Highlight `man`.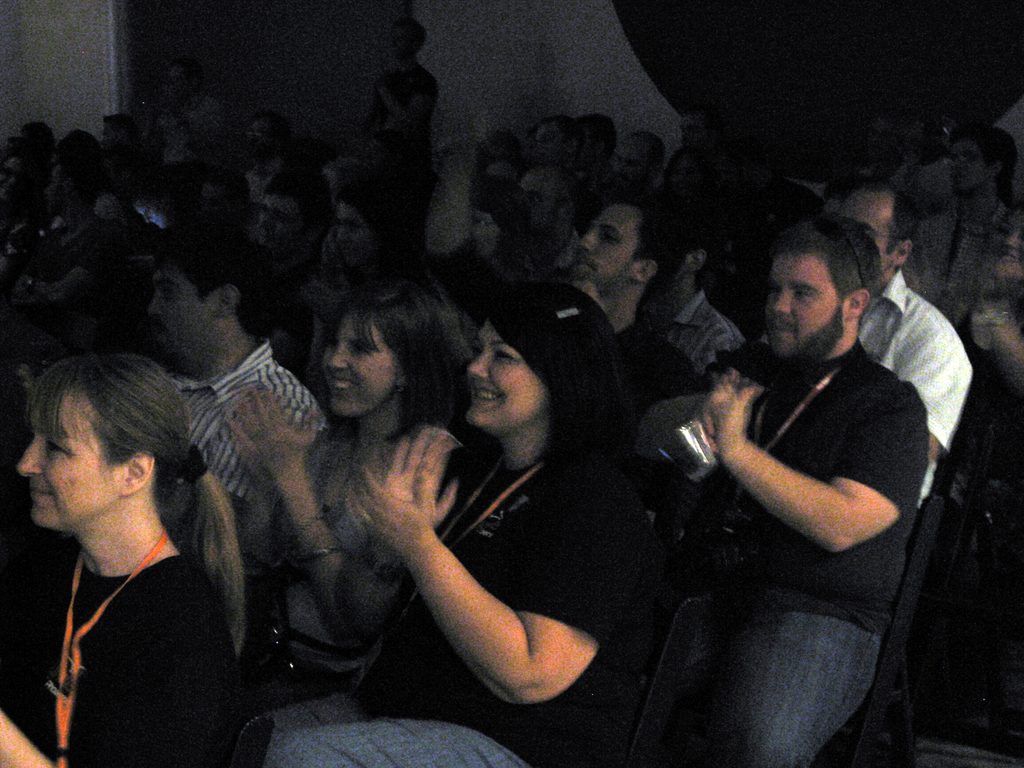
Highlighted region: detection(356, 16, 439, 255).
